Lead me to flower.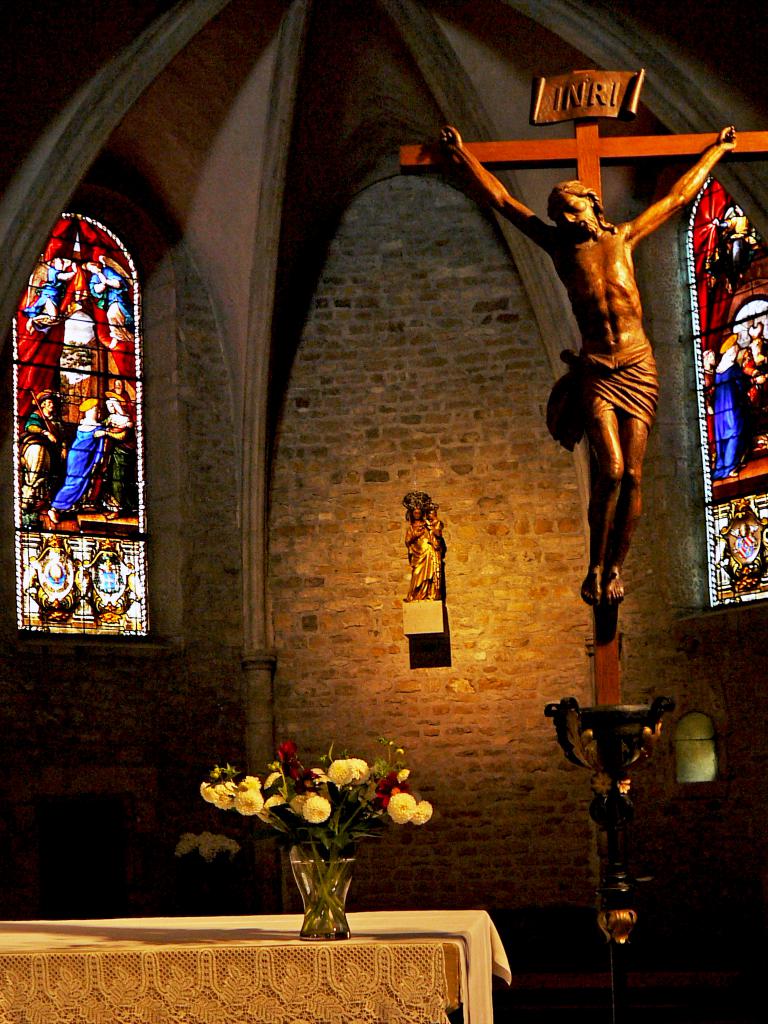
Lead to BBox(415, 797, 431, 829).
